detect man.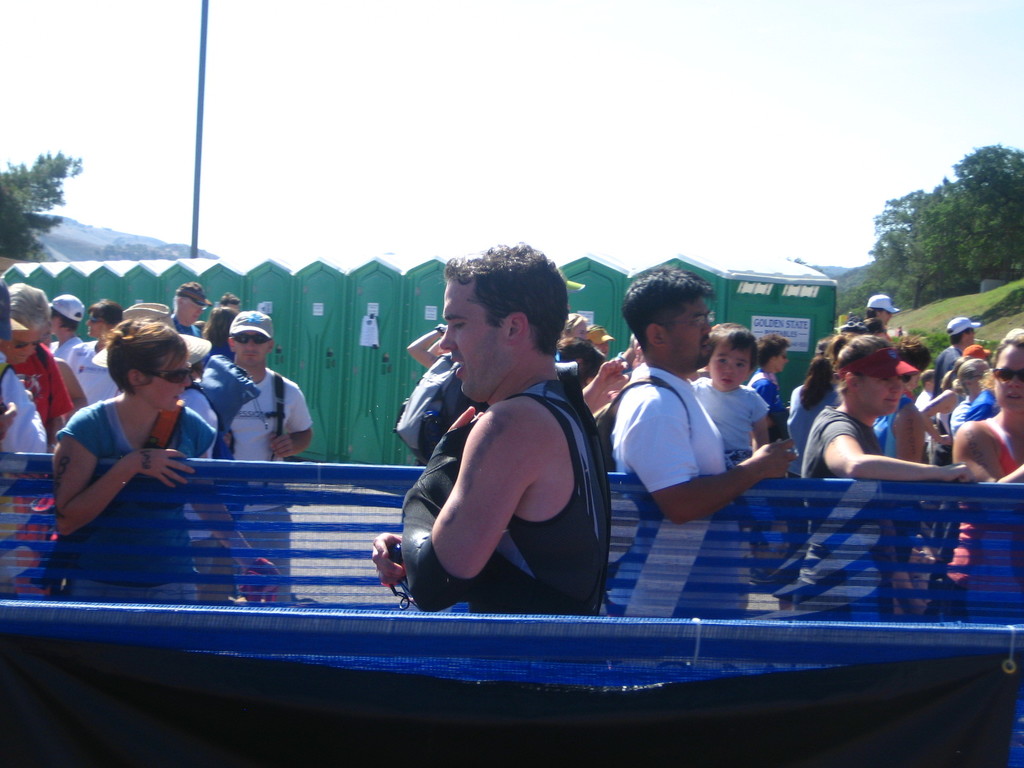
Detected at rect(374, 252, 621, 646).
